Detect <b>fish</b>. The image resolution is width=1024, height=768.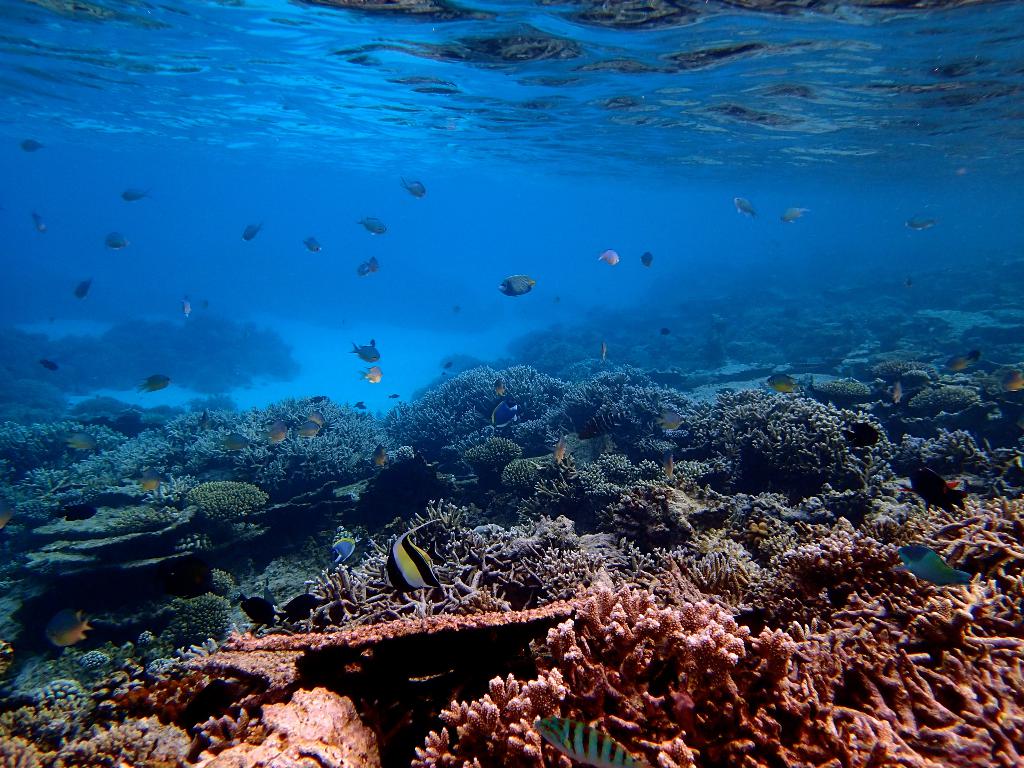
locate(141, 372, 170, 393).
